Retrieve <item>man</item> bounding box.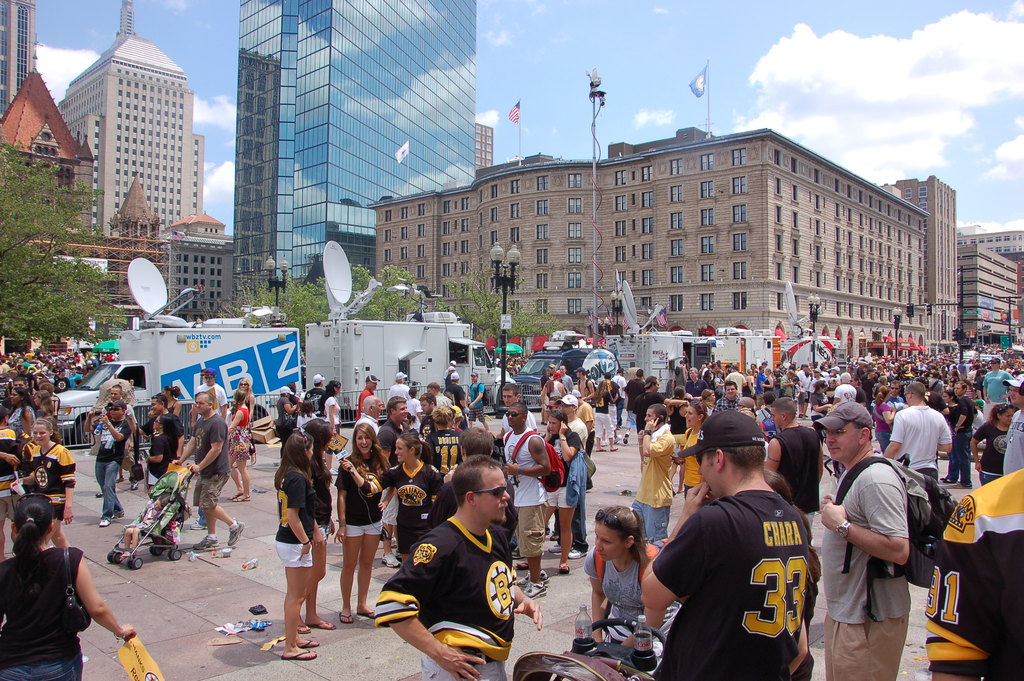
Bounding box: [x1=663, y1=415, x2=848, y2=678].
